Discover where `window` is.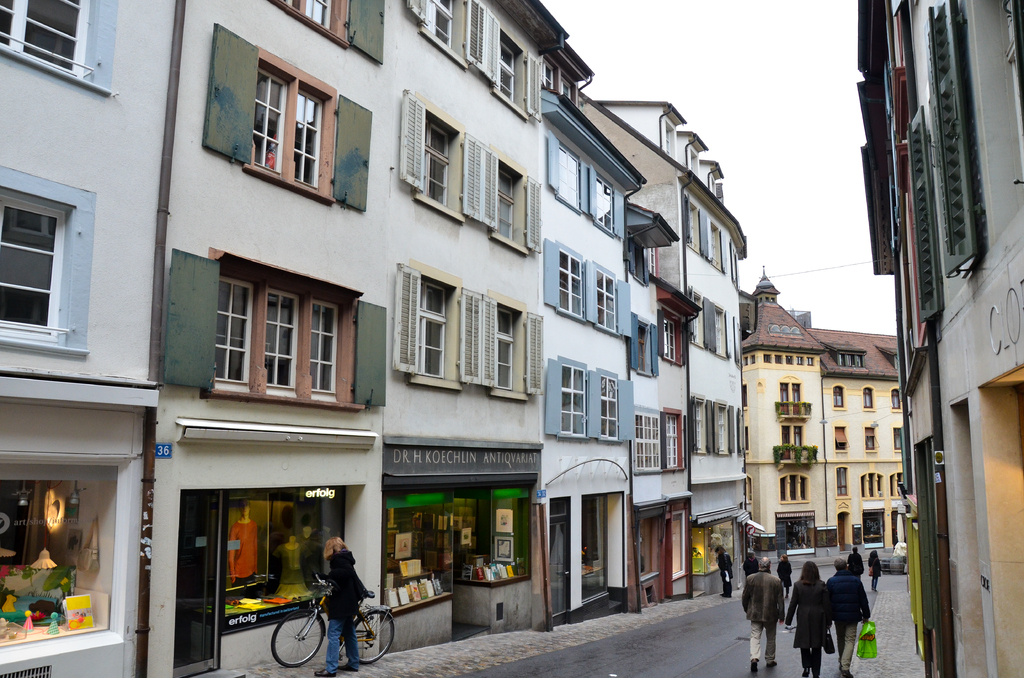
Discovered at select_region(834, 423, 845, 451).
